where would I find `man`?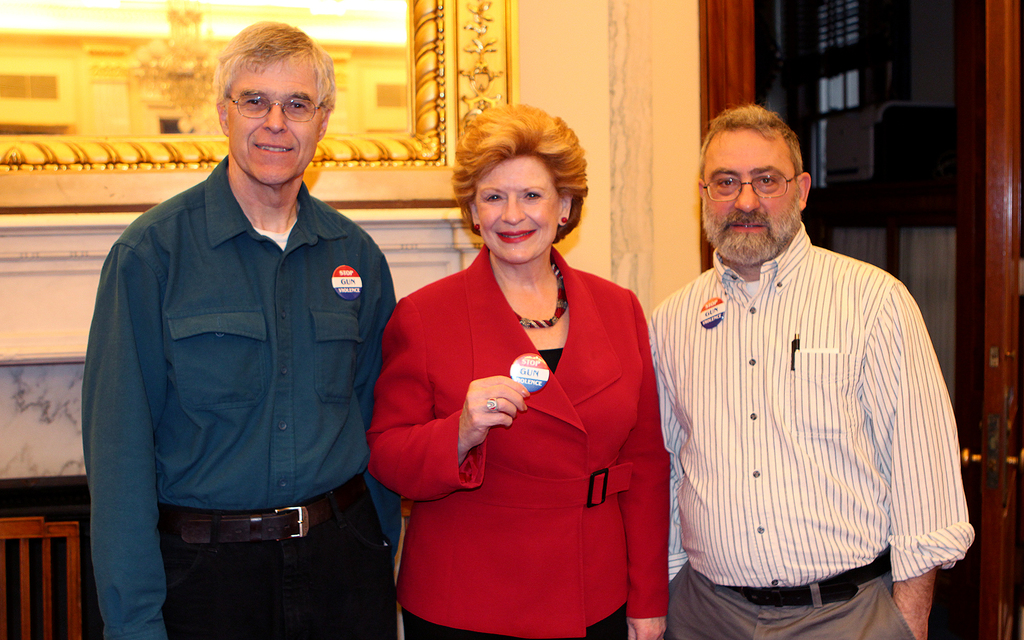
At region(633, 99, 970, 630).
